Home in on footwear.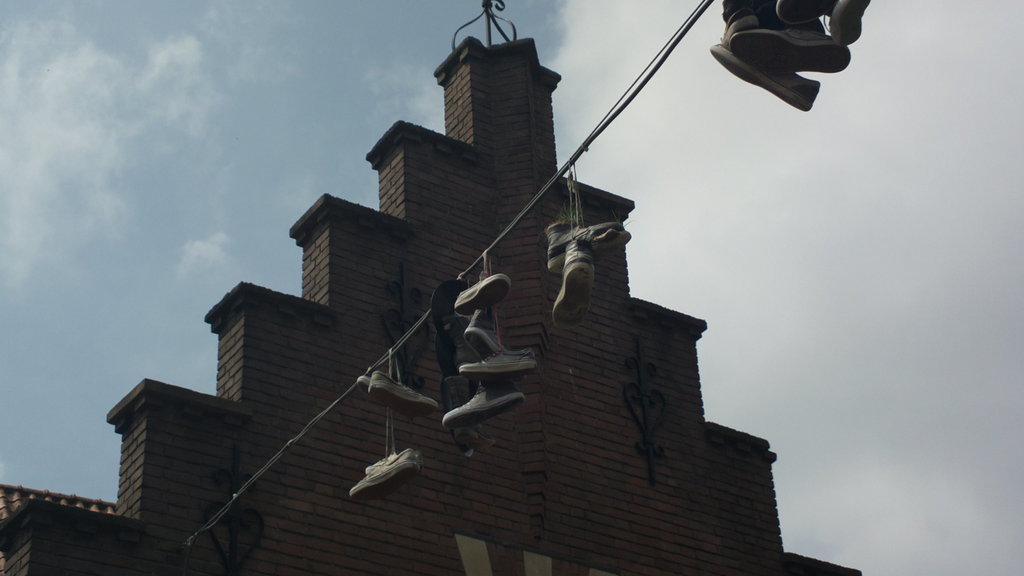
Homed in at 463 302 515 356.
